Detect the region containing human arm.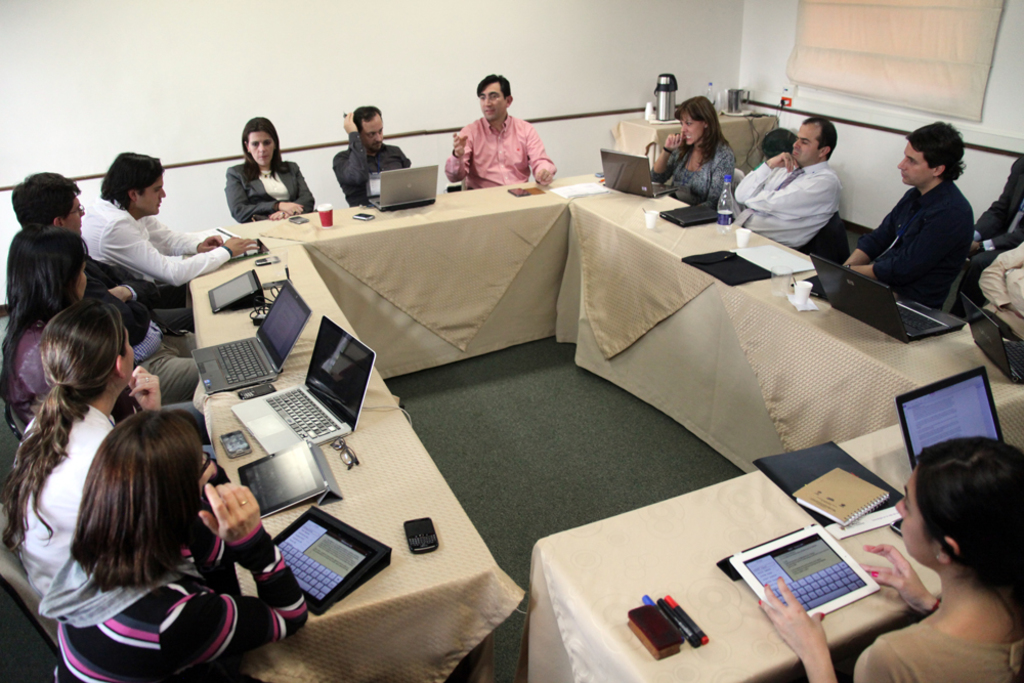
x1=225, y1=176, x2=301, y2=213.
